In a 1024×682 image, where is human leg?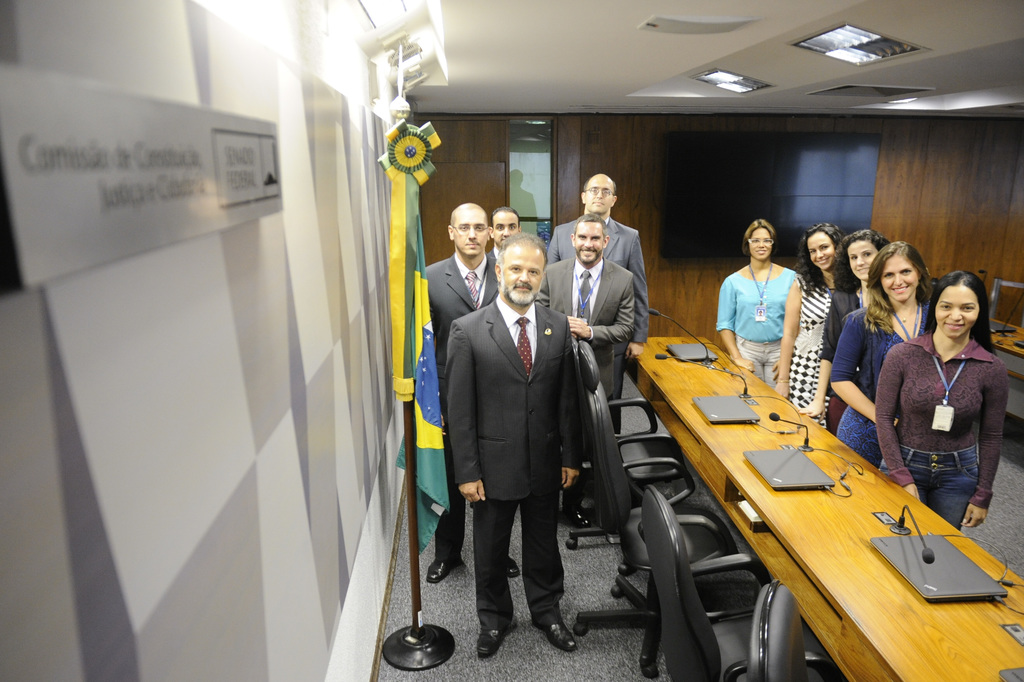
region(932, 448, 977, 539).
